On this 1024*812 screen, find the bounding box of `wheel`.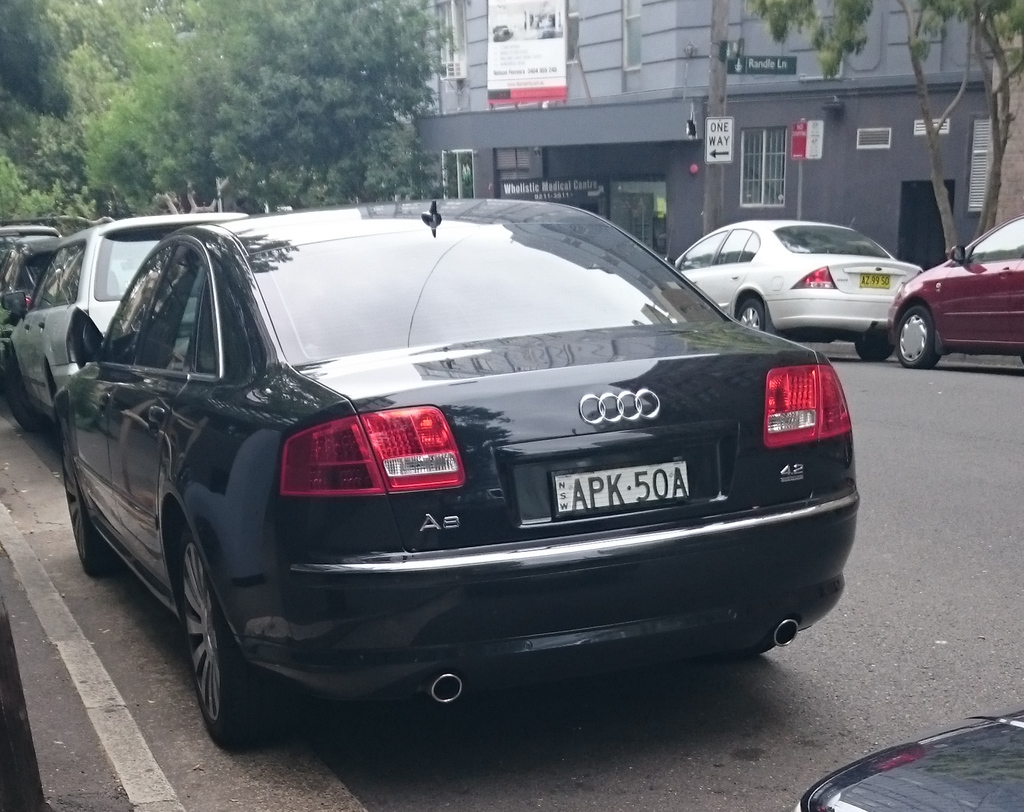
Bounding box: select_region(1, 359, 45, 429).
